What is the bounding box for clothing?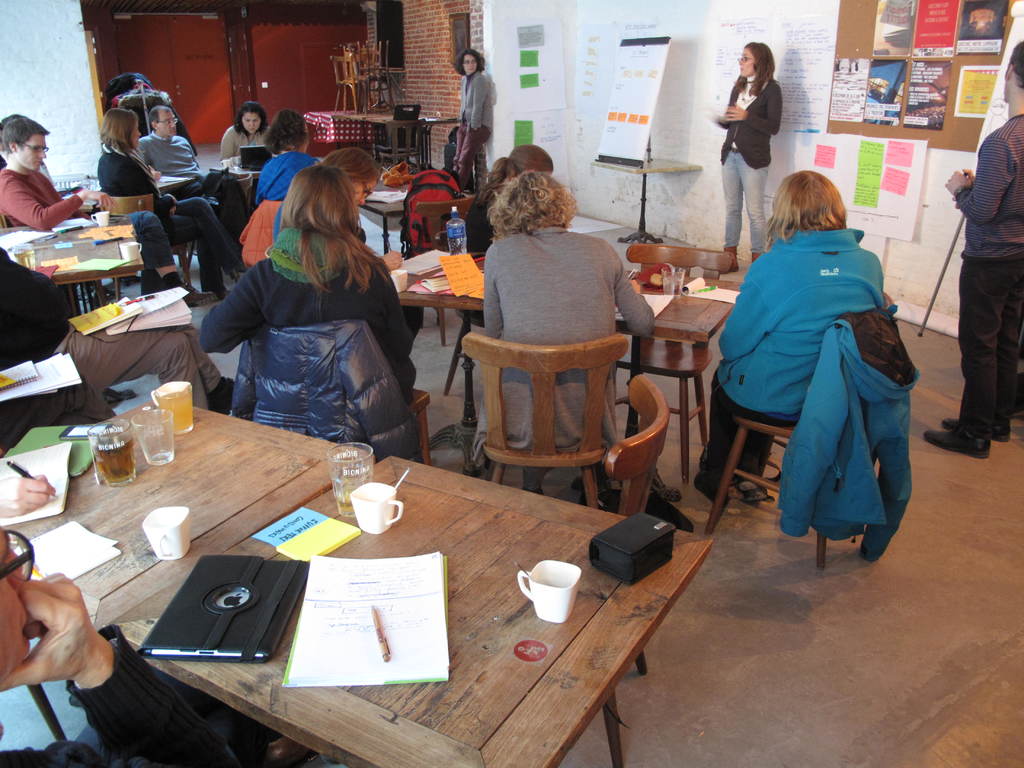
[477,223,652,449].
